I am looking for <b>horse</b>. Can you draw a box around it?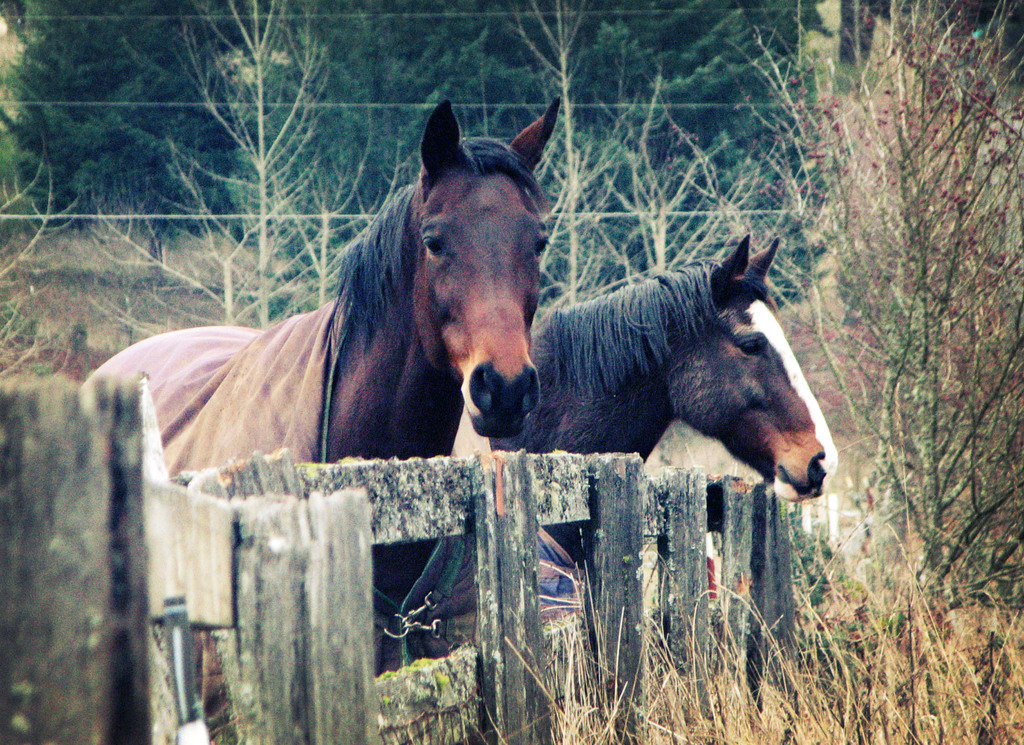
Sure, the bounding box is pyautogui.locateOnScreen(452, 233, 840, 566).
